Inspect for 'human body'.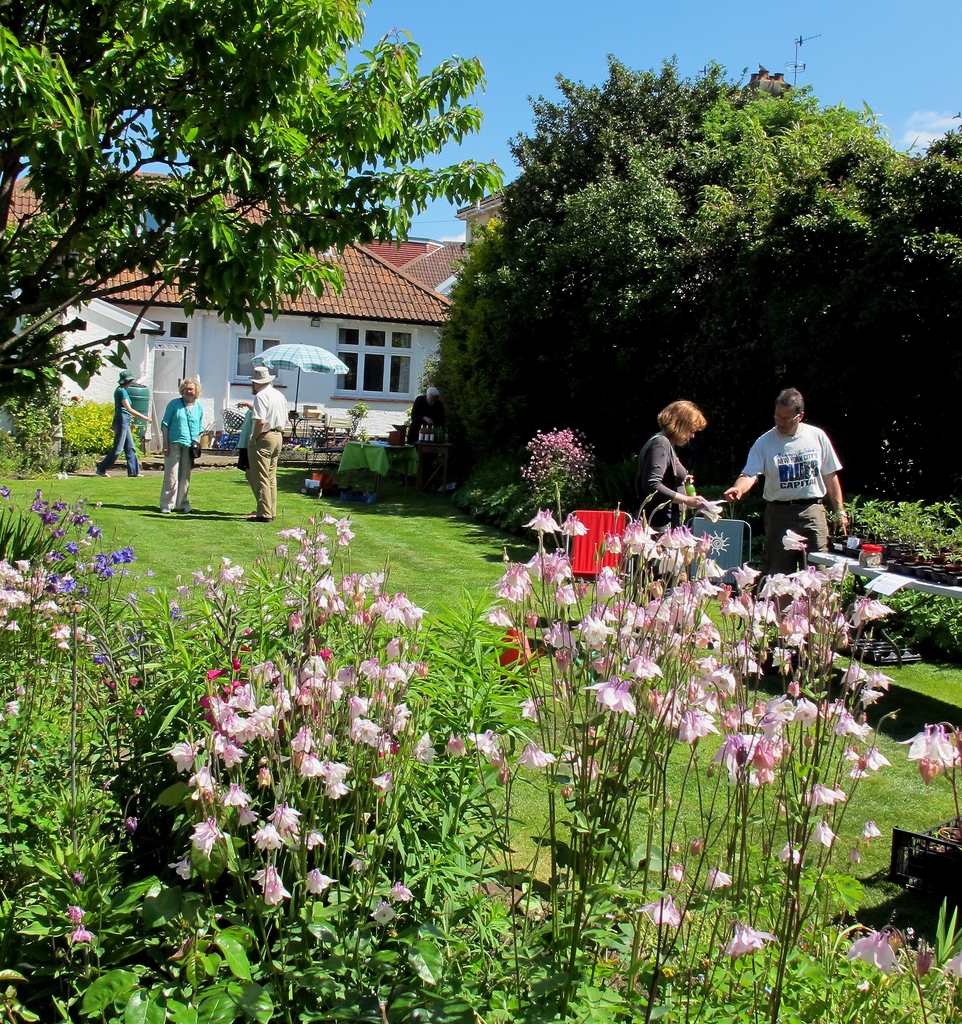
Inspection: x1=232, y1=398, x2=257, y2=508.
